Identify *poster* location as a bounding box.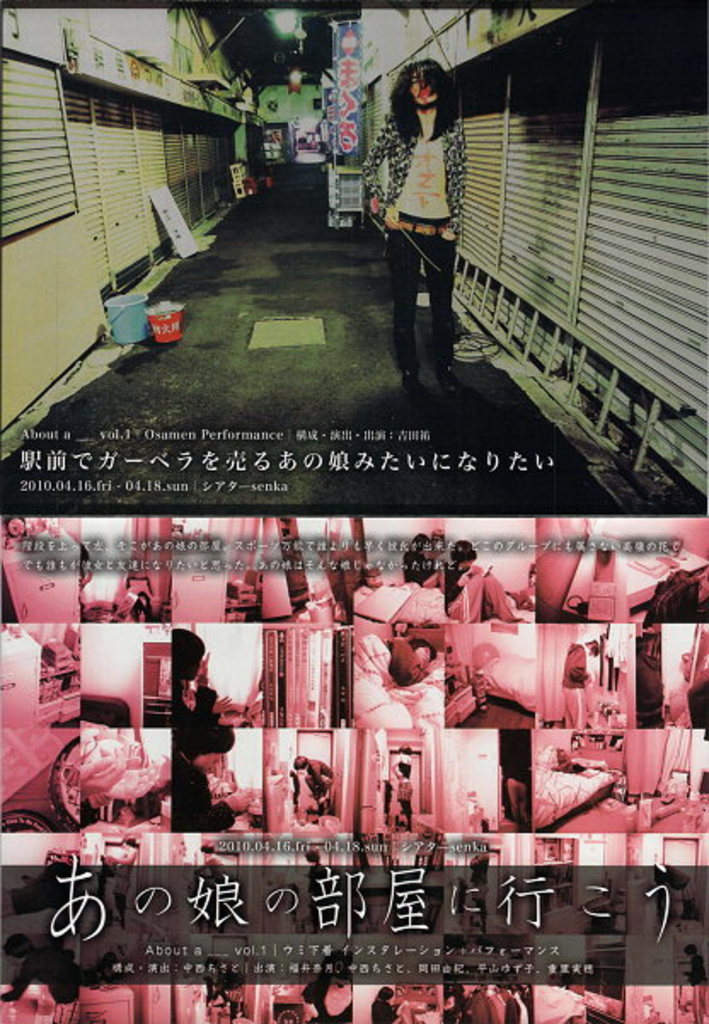
0, 0, 707, 1022.
